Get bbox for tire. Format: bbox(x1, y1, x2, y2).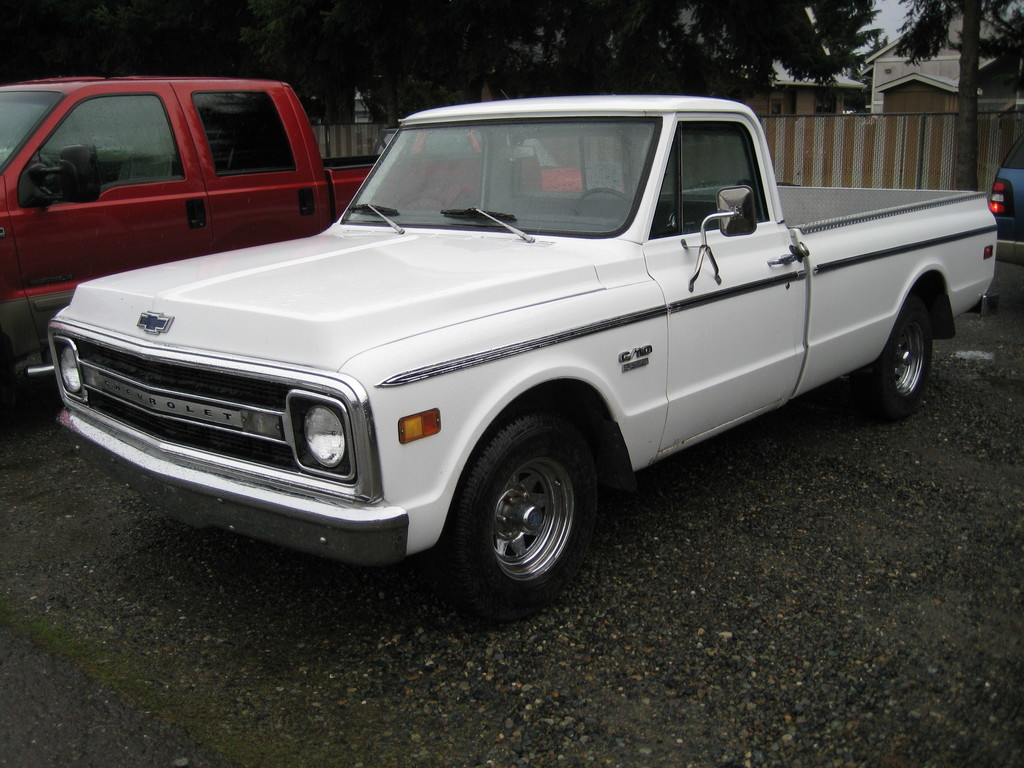
bbox(440, 415, 598, 616).
